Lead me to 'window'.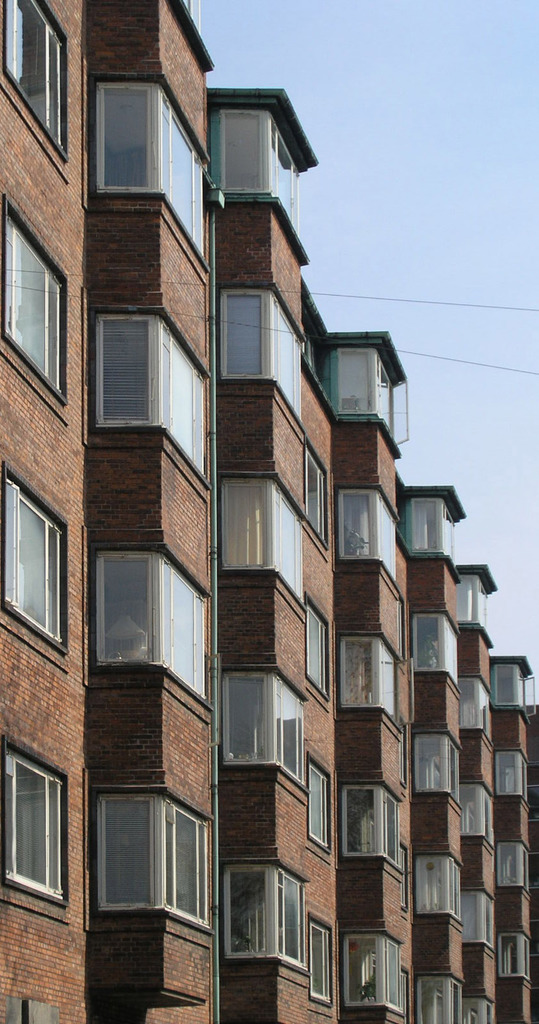
Lead to 413:734:462:803.
